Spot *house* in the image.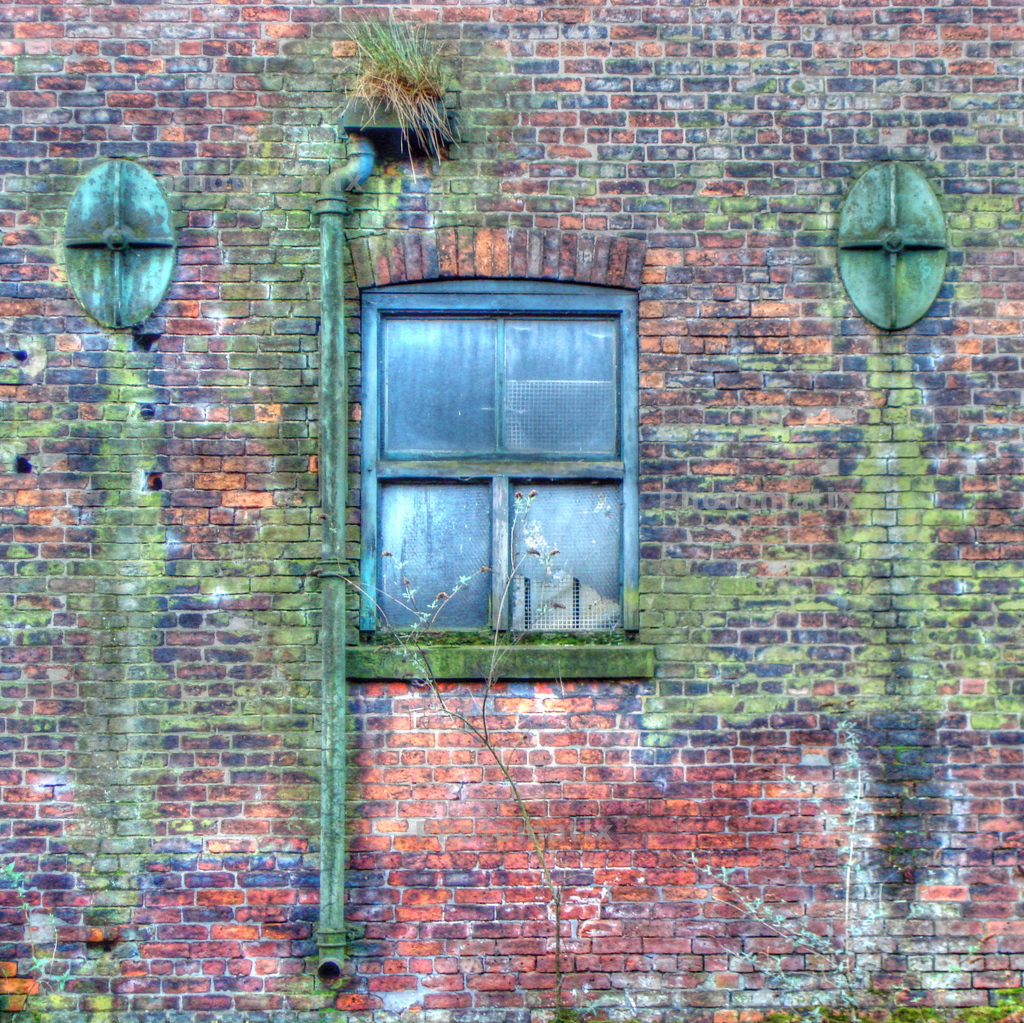
*house* found at <box>0,0,1023,1022</box>.
